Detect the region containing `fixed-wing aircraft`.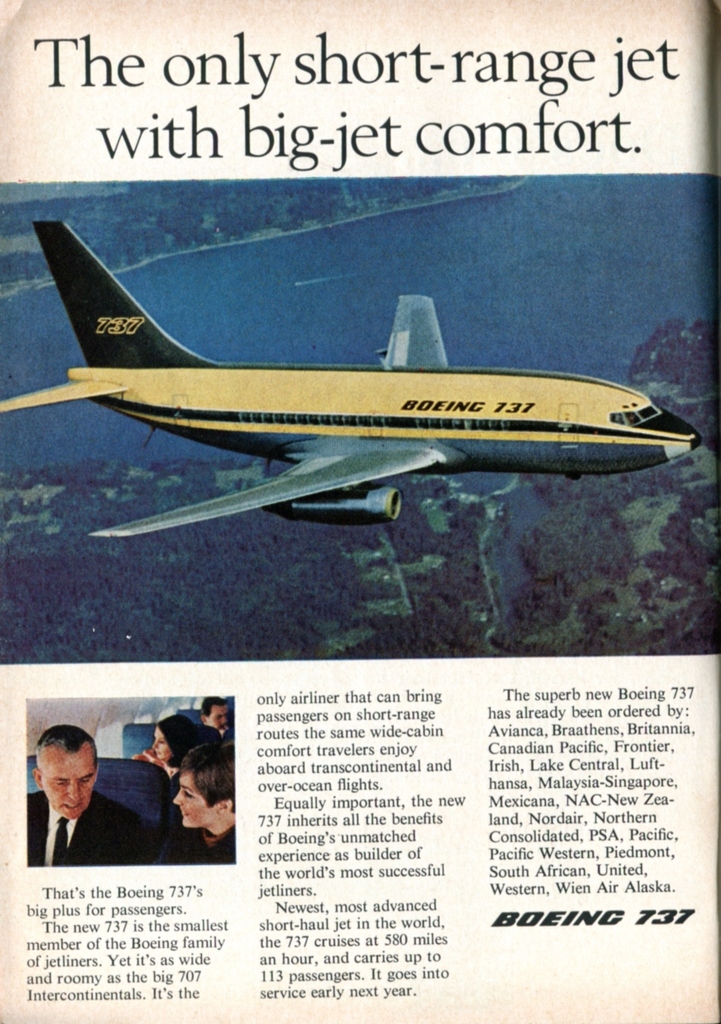
[2,211,697,553].
